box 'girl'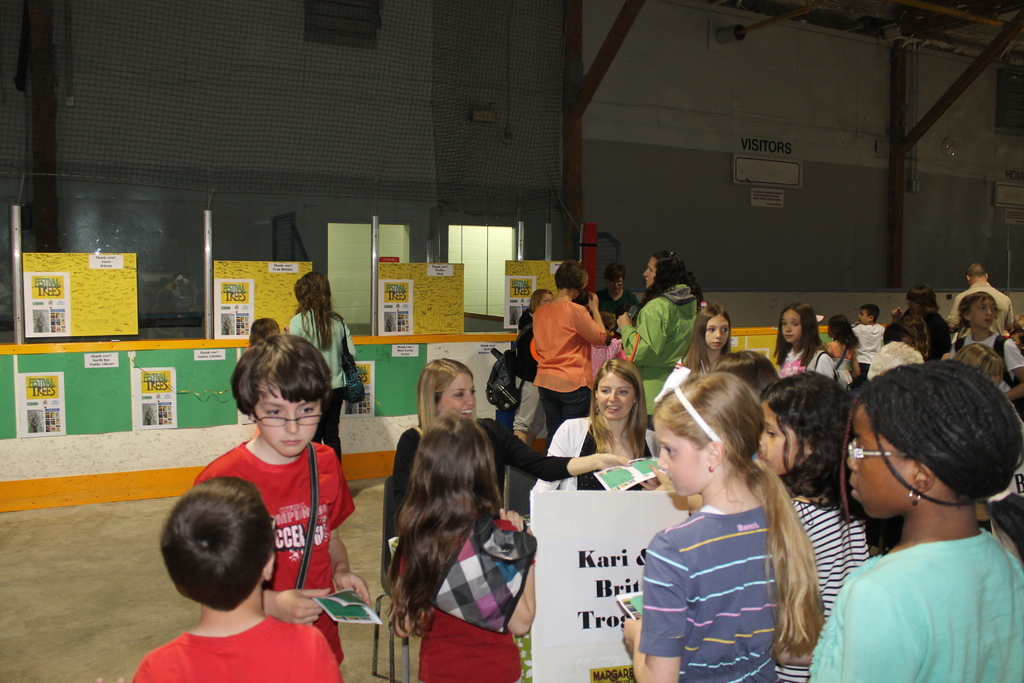
388 409 527 680
